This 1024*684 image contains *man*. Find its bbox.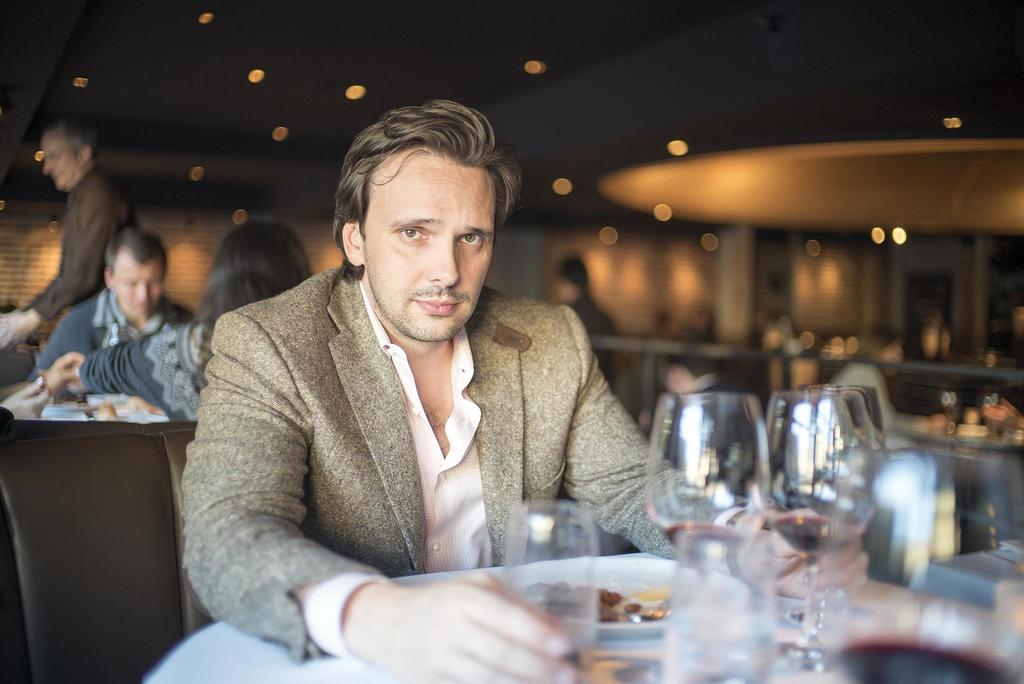
bbox=[195, 147, 678, 667].
